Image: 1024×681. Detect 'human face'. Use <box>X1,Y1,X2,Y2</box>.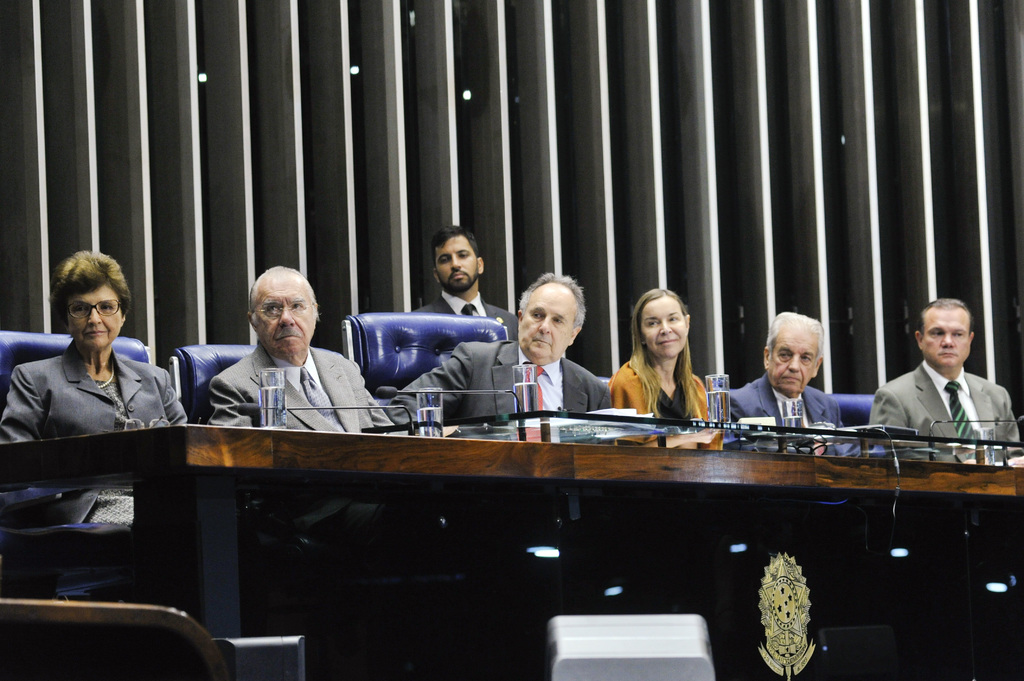
<box>641,299,685,358</box>.
